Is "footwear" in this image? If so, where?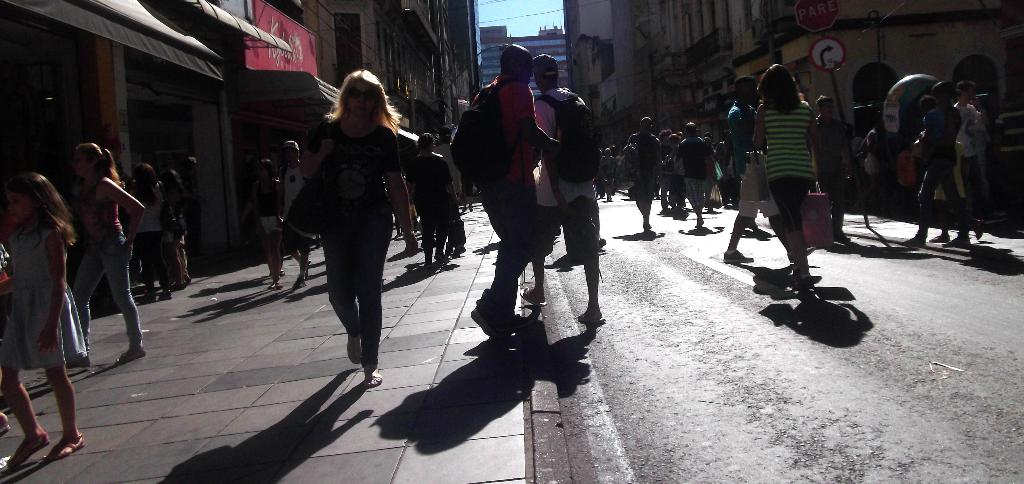
Yes, at rect(717, 249, 750, 265).
